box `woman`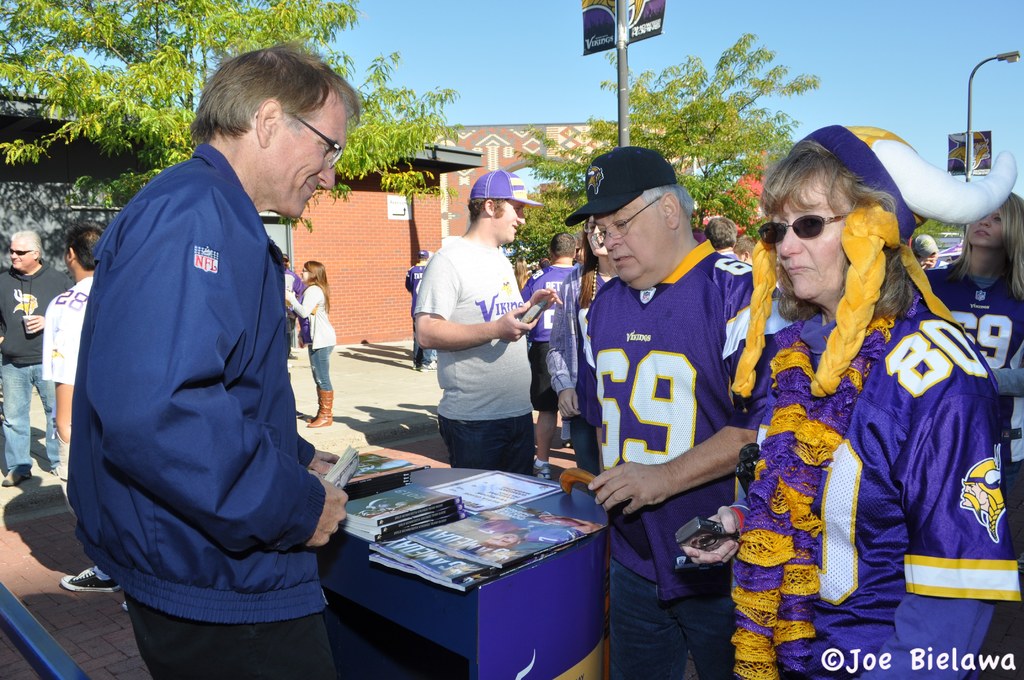
(284, 259, 334, 426)
